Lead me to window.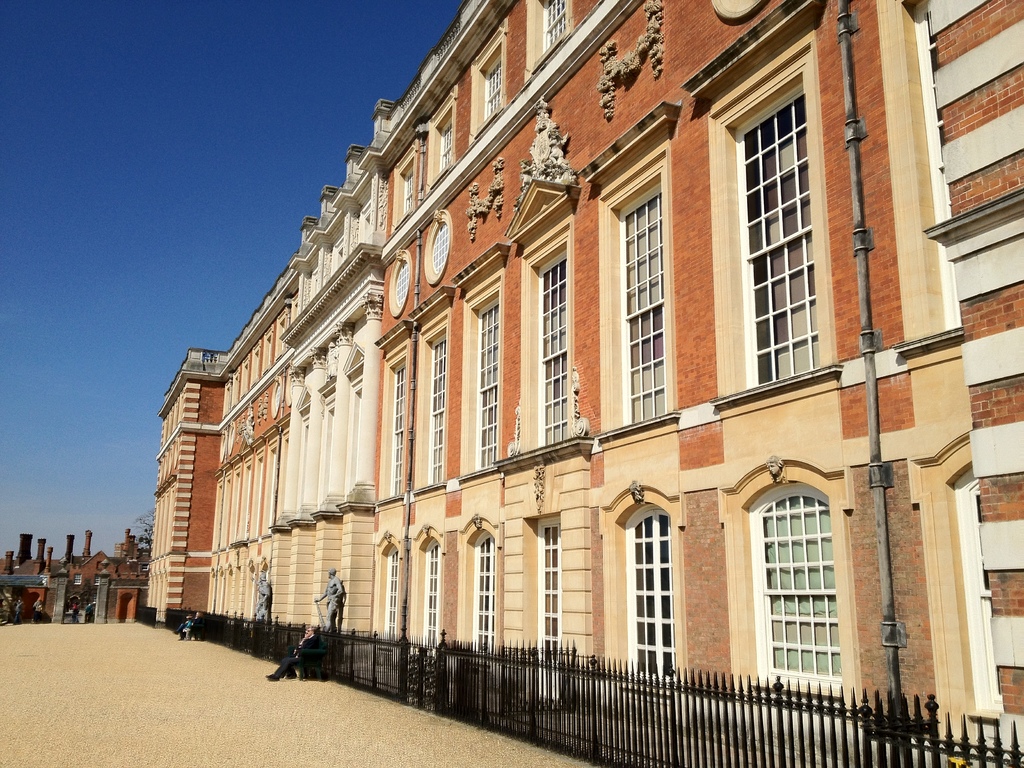
Lead to [385, 549, 402, 642].
